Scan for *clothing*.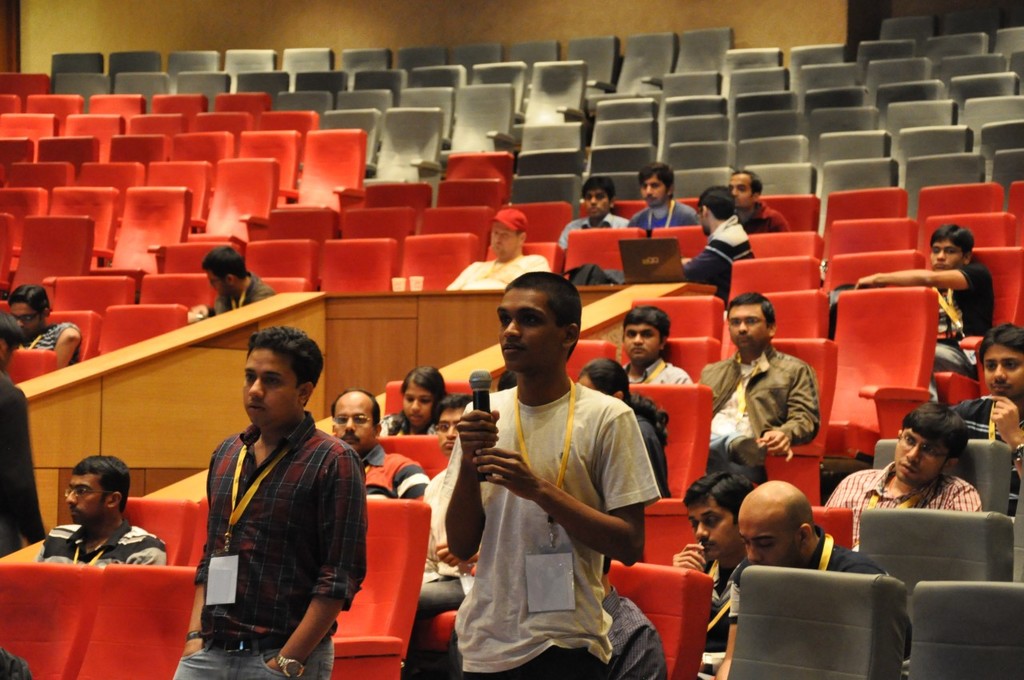
Scan result: [left=378, top=414, right=443, bottom=436].
